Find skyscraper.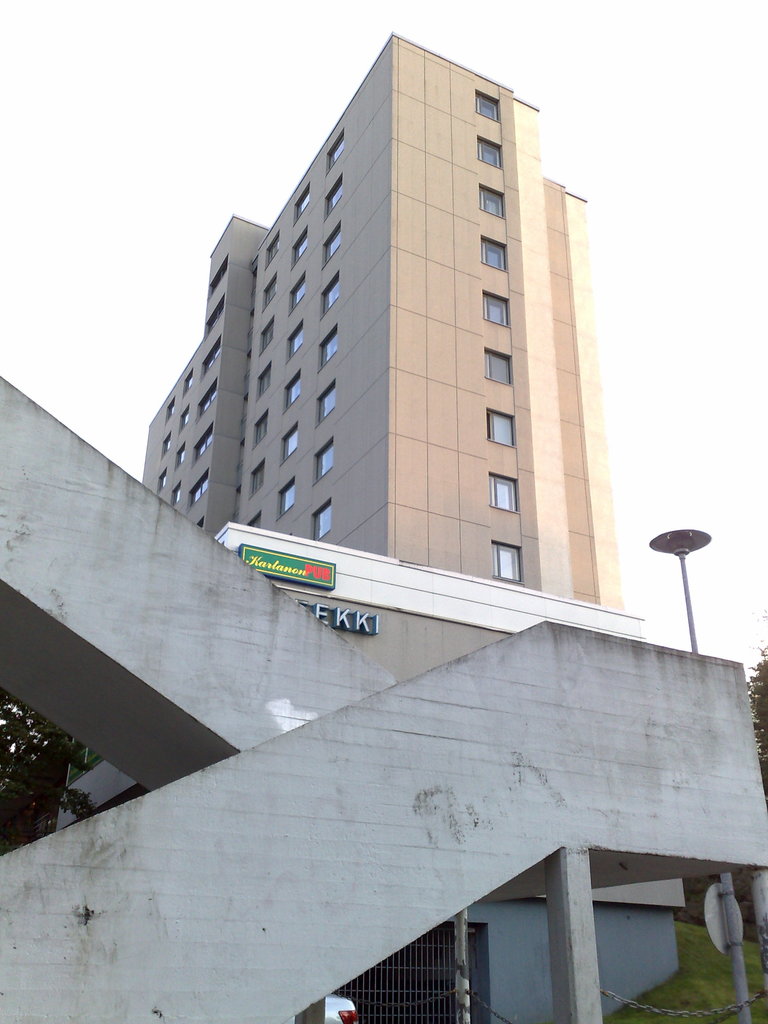
bbox=[158, 54, 619, 623].
